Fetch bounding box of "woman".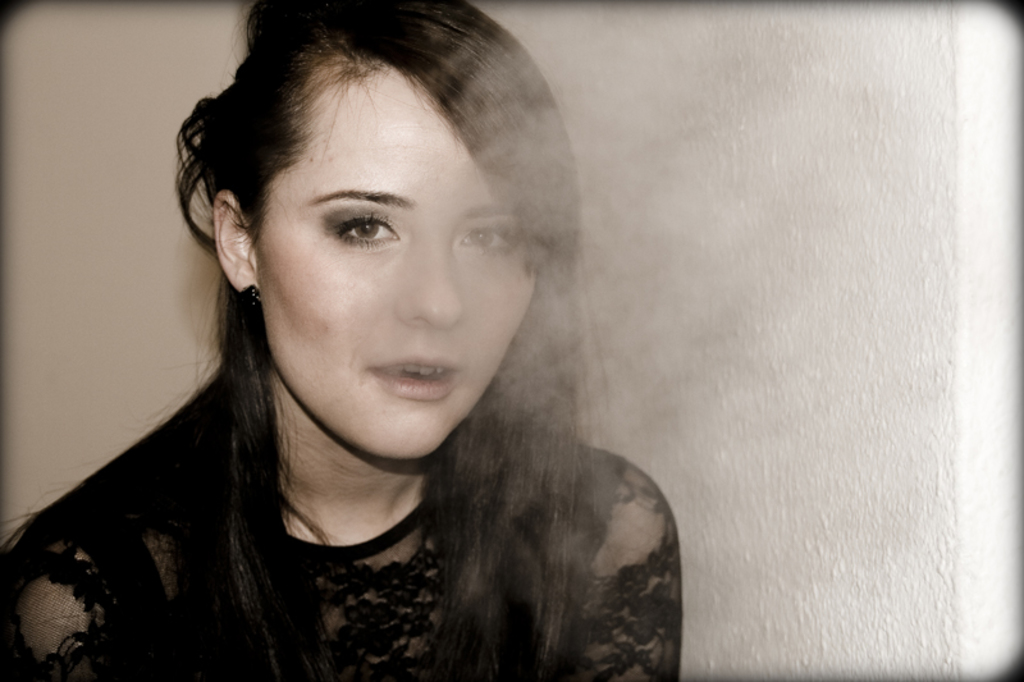
Bbox: bbox=(1, 1, 695, 681).
